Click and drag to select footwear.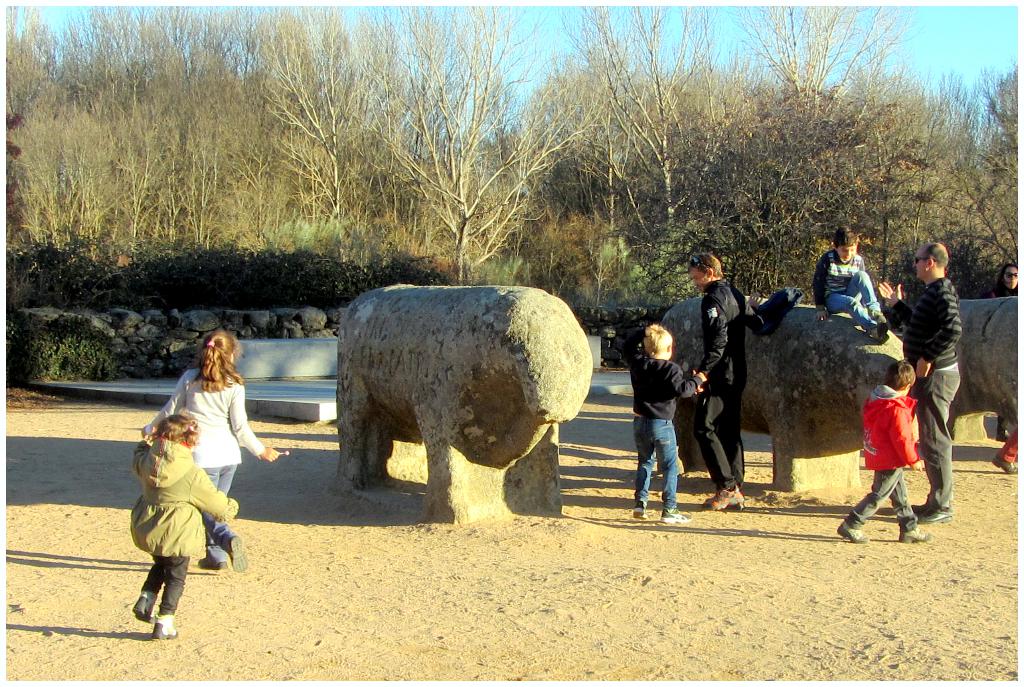
Selection: 699,481,745,512.
